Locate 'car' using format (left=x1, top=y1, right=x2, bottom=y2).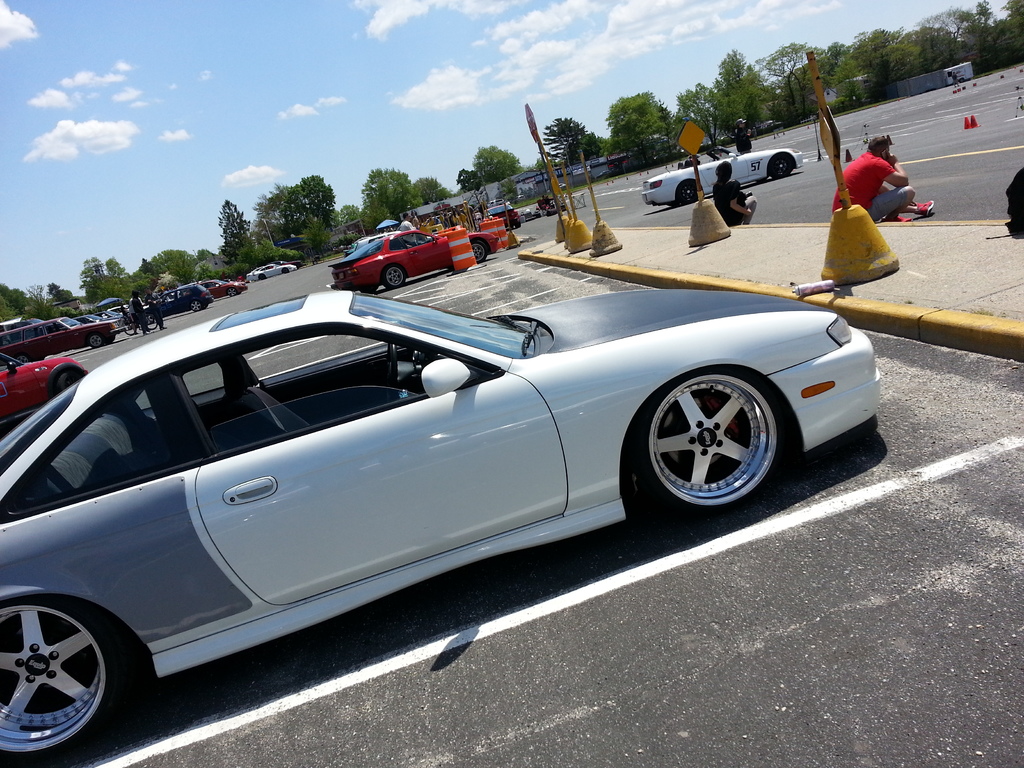
(left=324, top=230, right=502, bottom=289).
